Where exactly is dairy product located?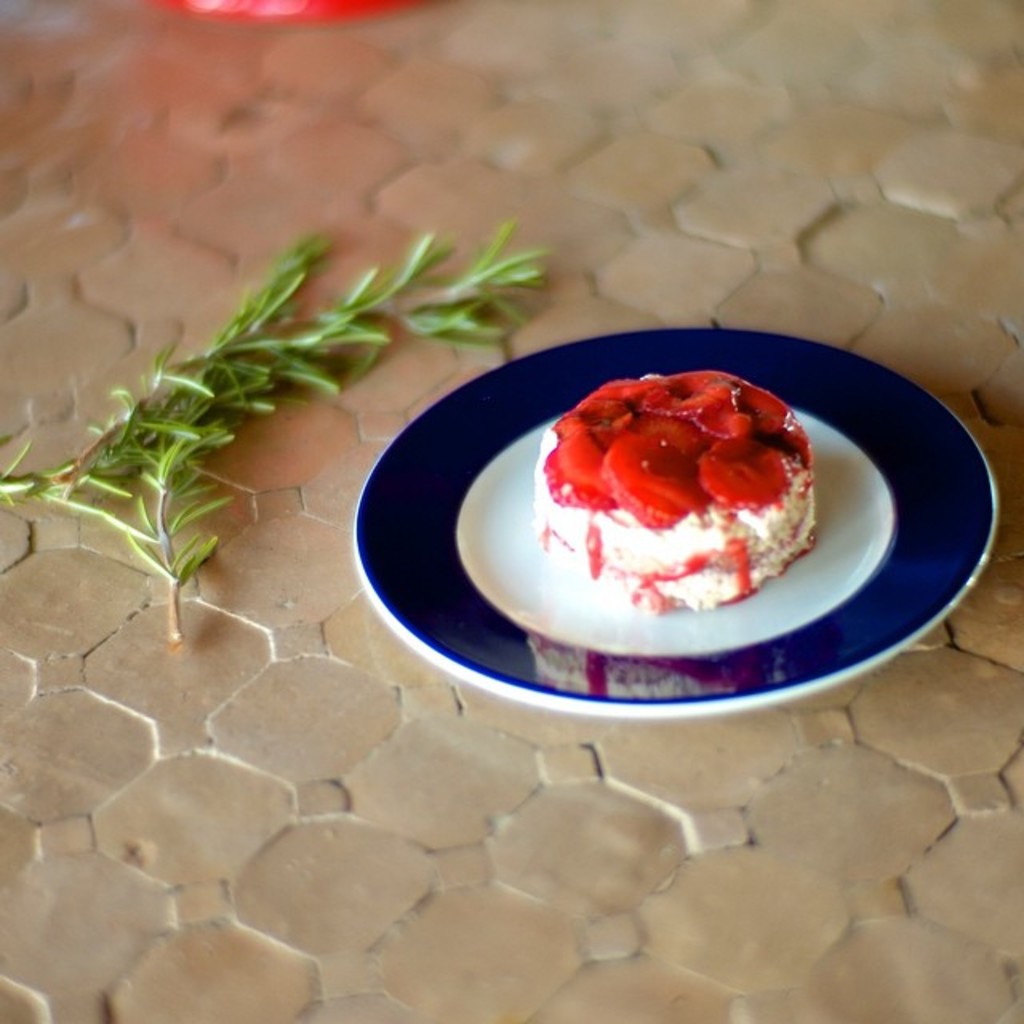
Its bounding box is bbox(528, 363, 818, 618).
